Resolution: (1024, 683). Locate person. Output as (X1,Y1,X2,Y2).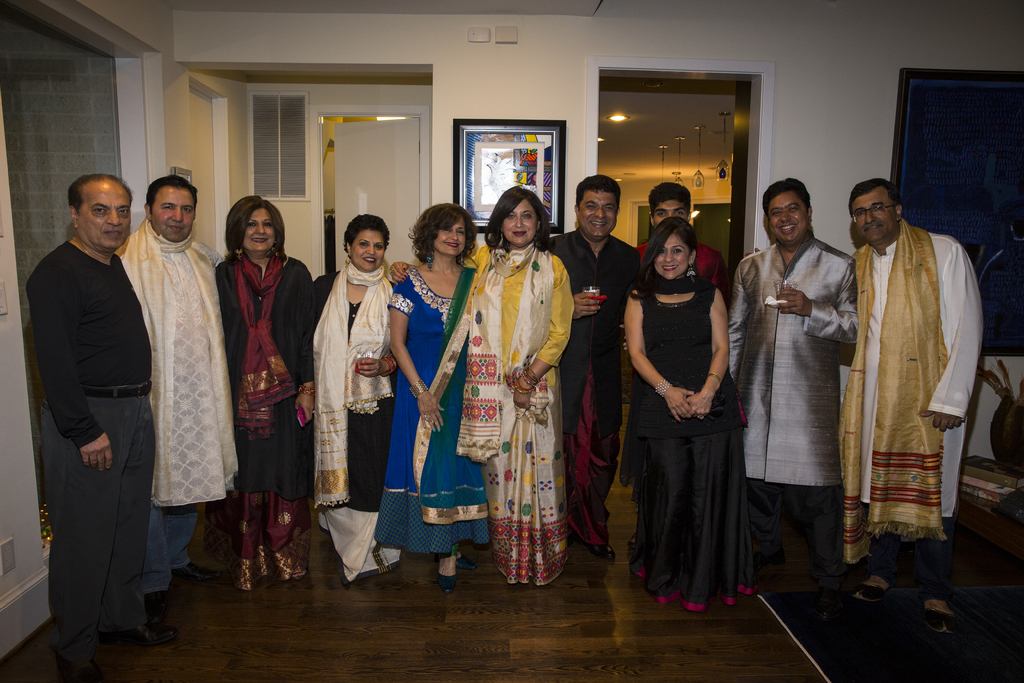
(383,179,578,588).
